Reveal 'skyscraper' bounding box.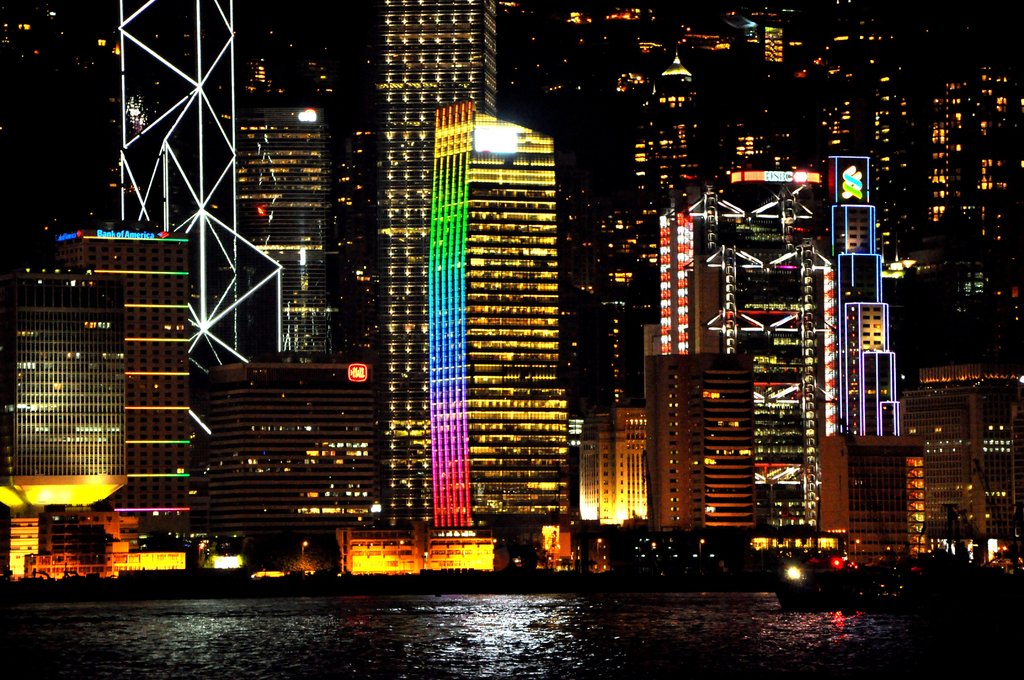
Revealed: <bbox>381, 0, 515, 550</bbox>.
